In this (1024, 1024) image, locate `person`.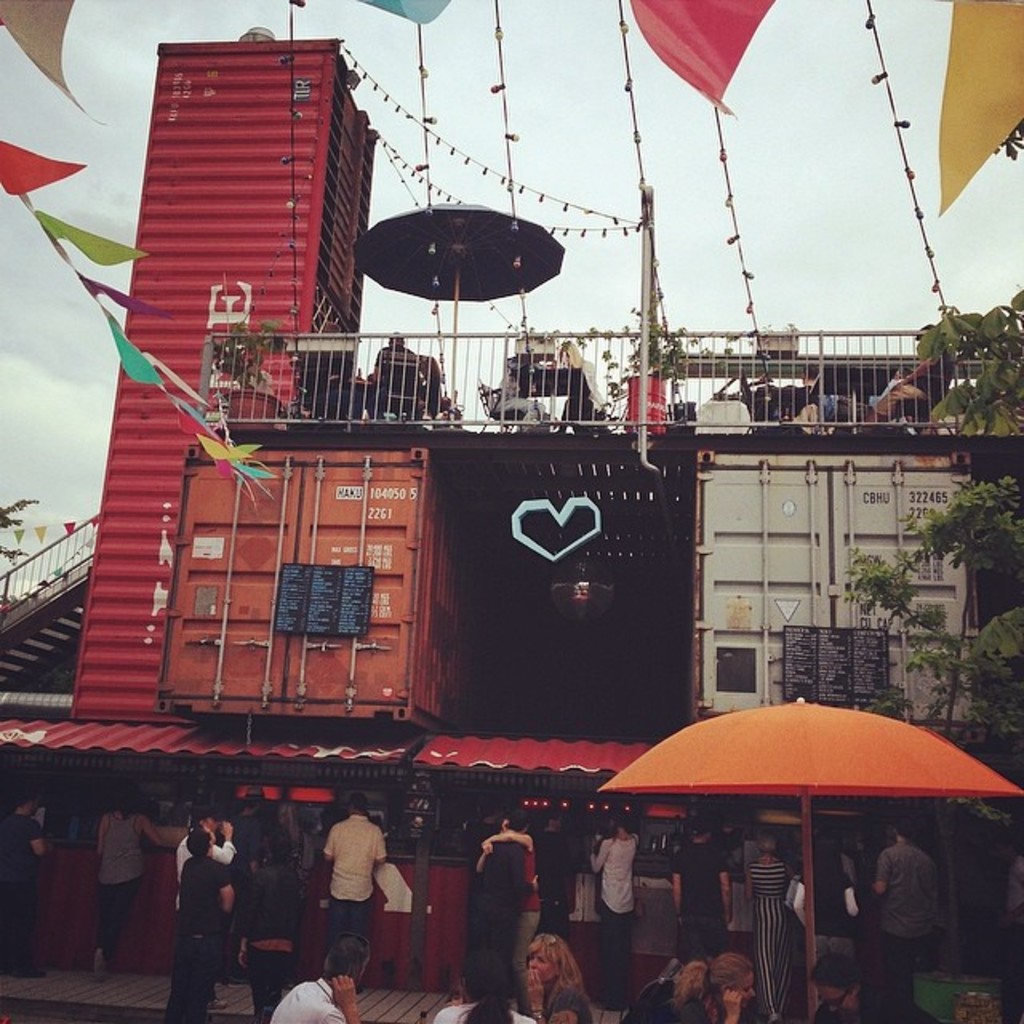
Bounding box: {"x1": 366, "y1": 333, "x2": 421, "y2": 414}.
